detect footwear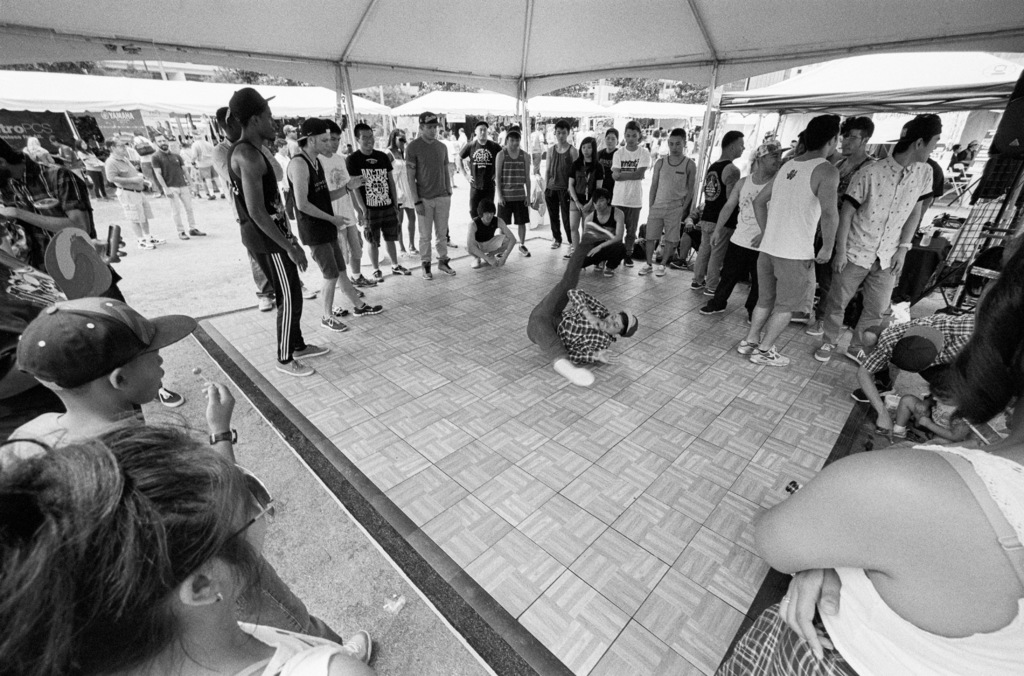
(x1=550, y1=238, x2=559, y2=250)
